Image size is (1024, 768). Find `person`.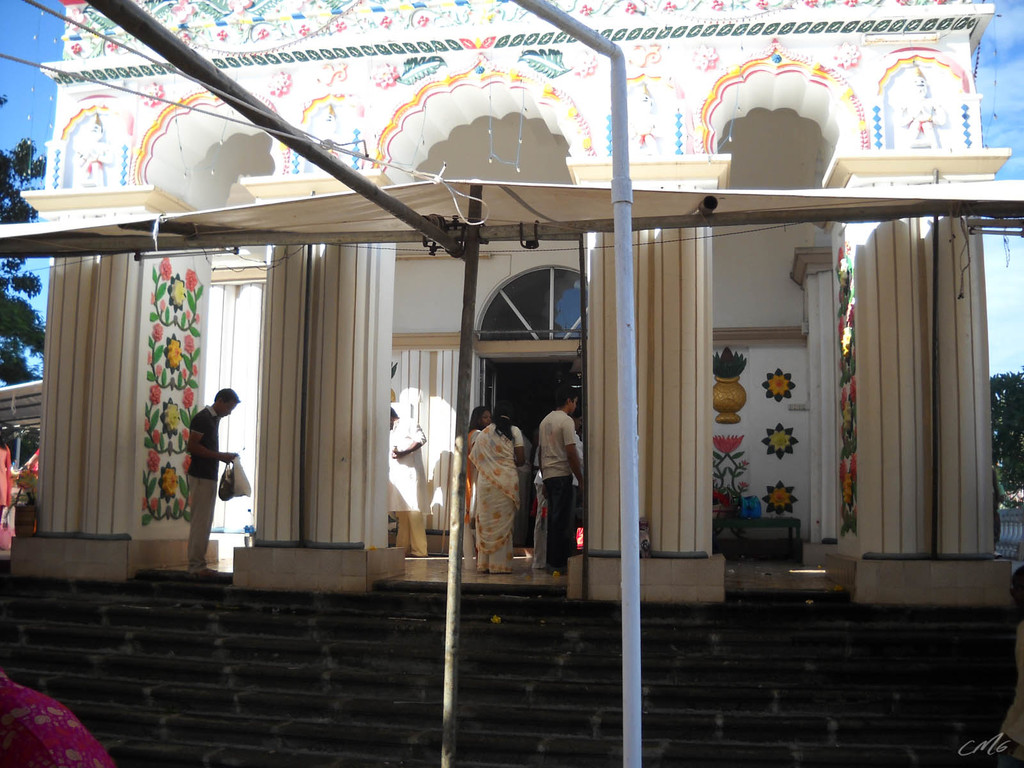
(184,386,250,580).
